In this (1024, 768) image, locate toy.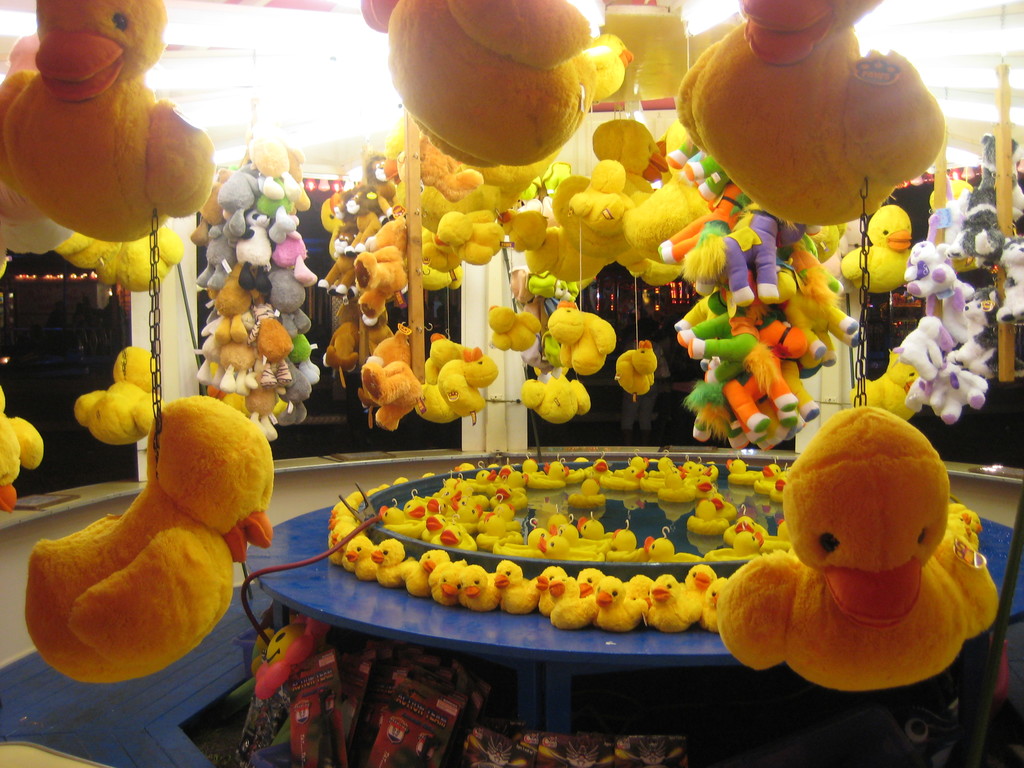
Bounding box: crop(657, 182, 758, 259).
